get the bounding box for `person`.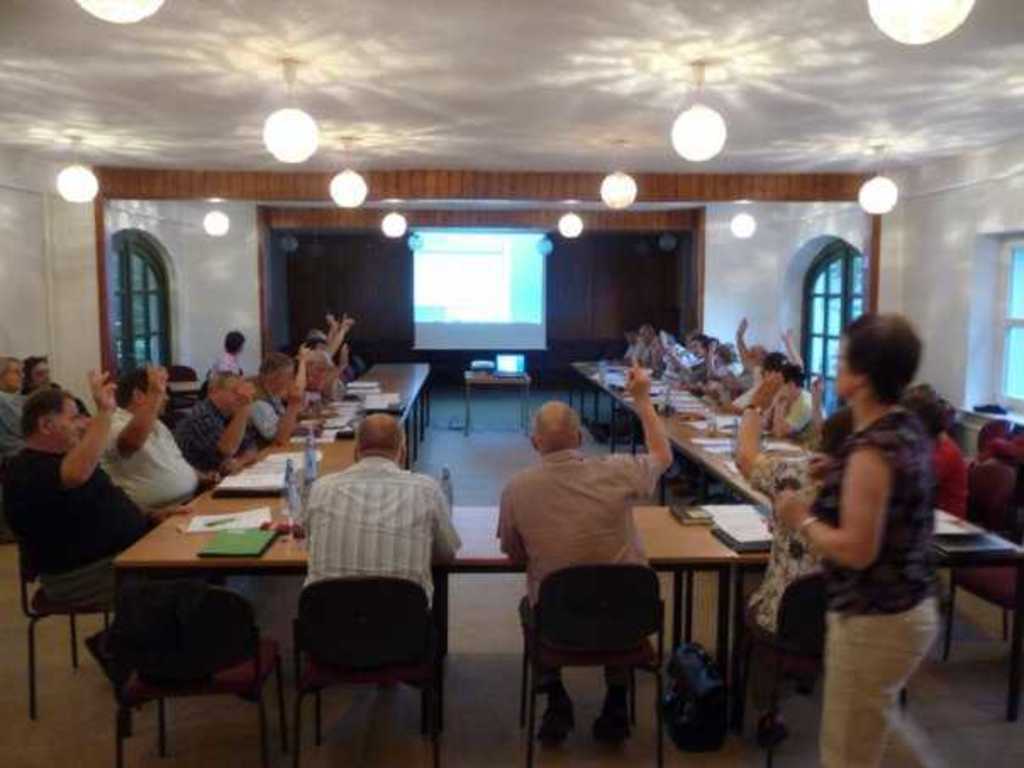
bbox(626, 324, 653, 368).
